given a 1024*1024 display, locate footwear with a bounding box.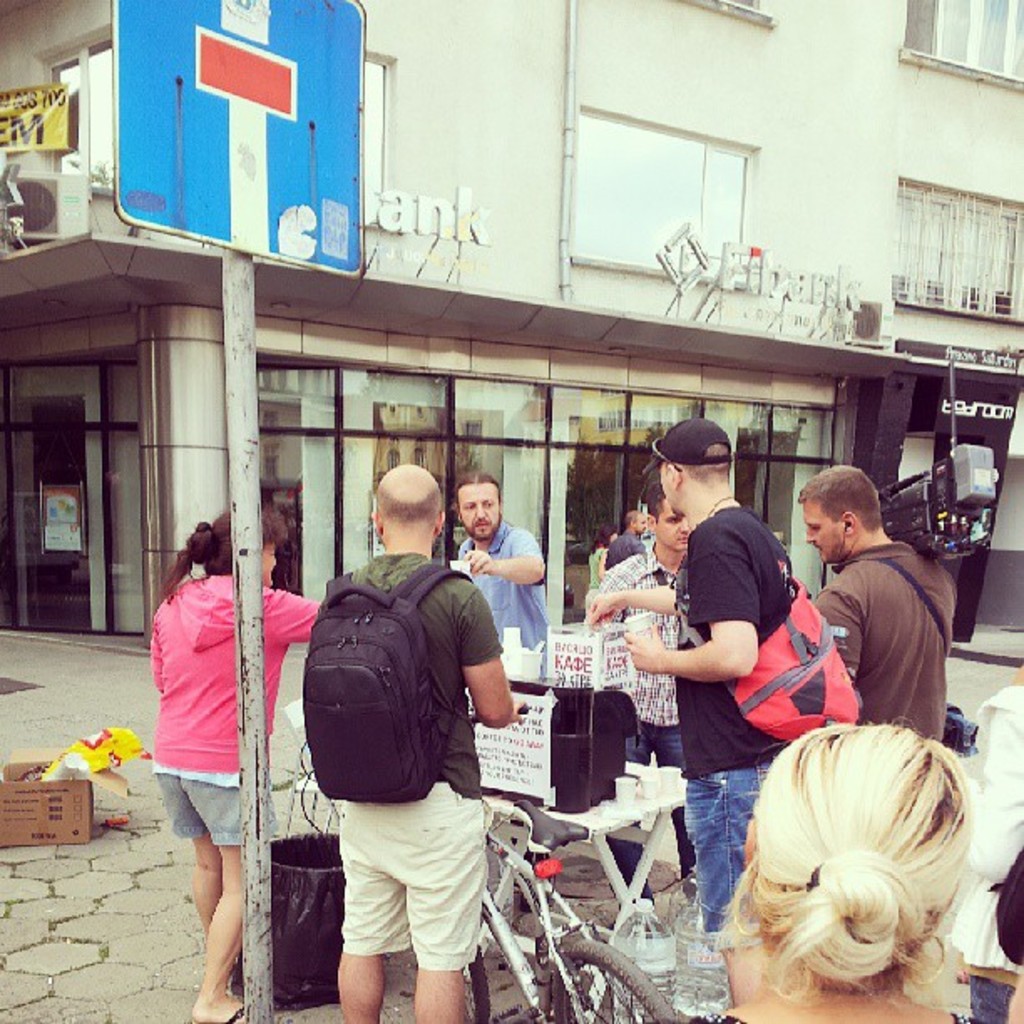
Located: {"x1": 201, "y1": 1004, "x2": 248, "y2": 1022}.
